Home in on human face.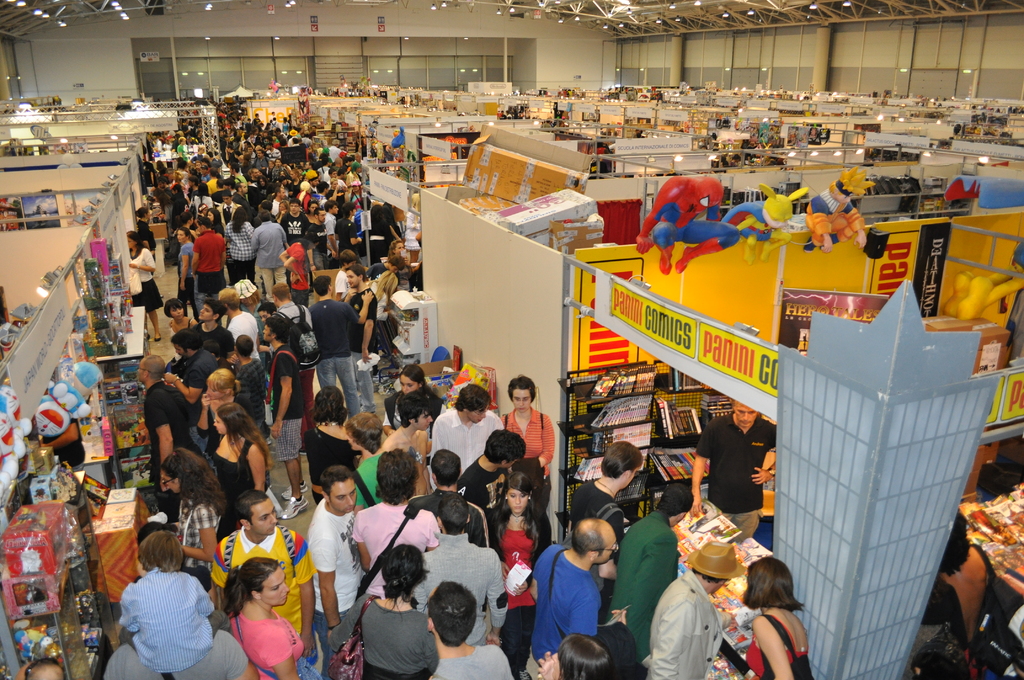
Homed in at {"x1": 289, "y1": 202, "x2": 298, "y2": 212}.
